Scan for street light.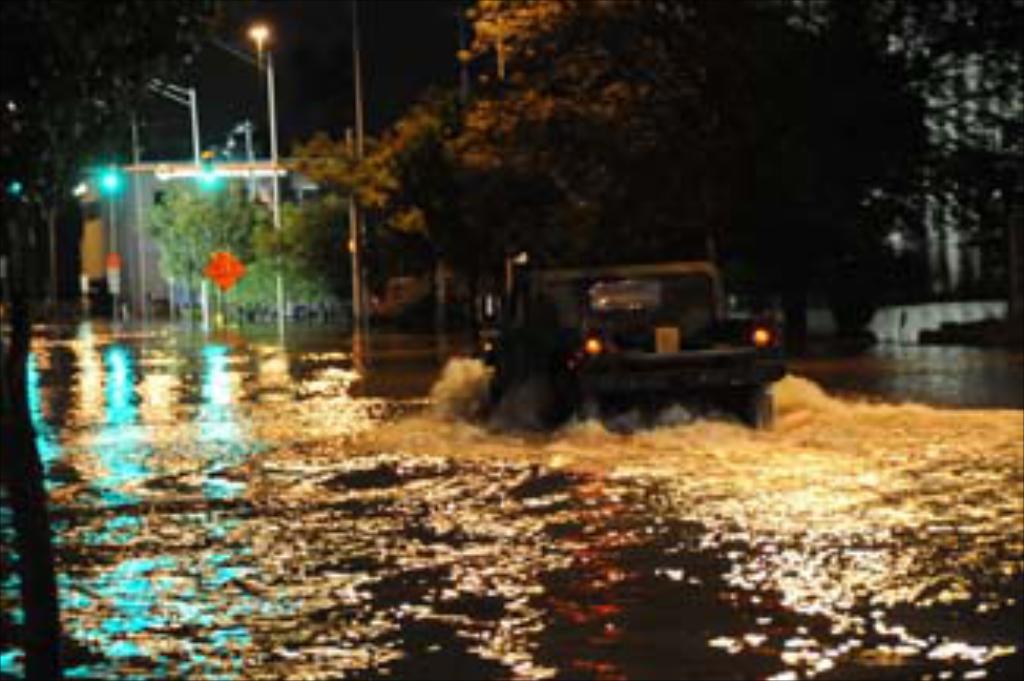
Scan result: (239,16,287,353).
